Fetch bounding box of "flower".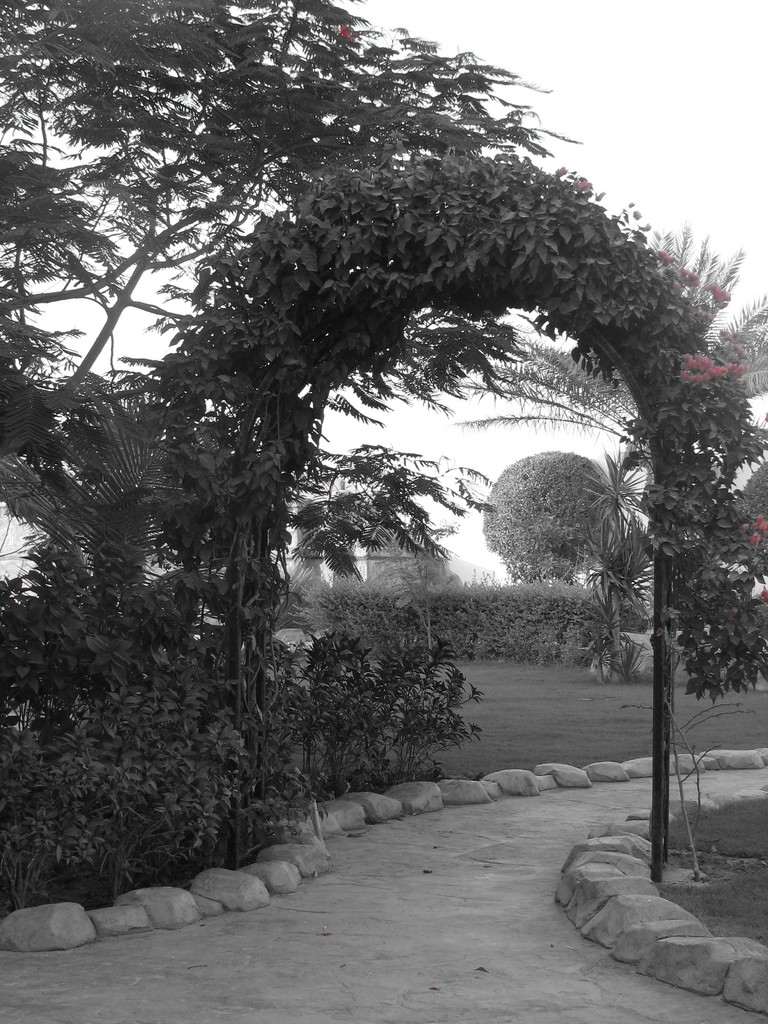
Bbox: (x1=737, y1=522, x2=767, y2=538).
